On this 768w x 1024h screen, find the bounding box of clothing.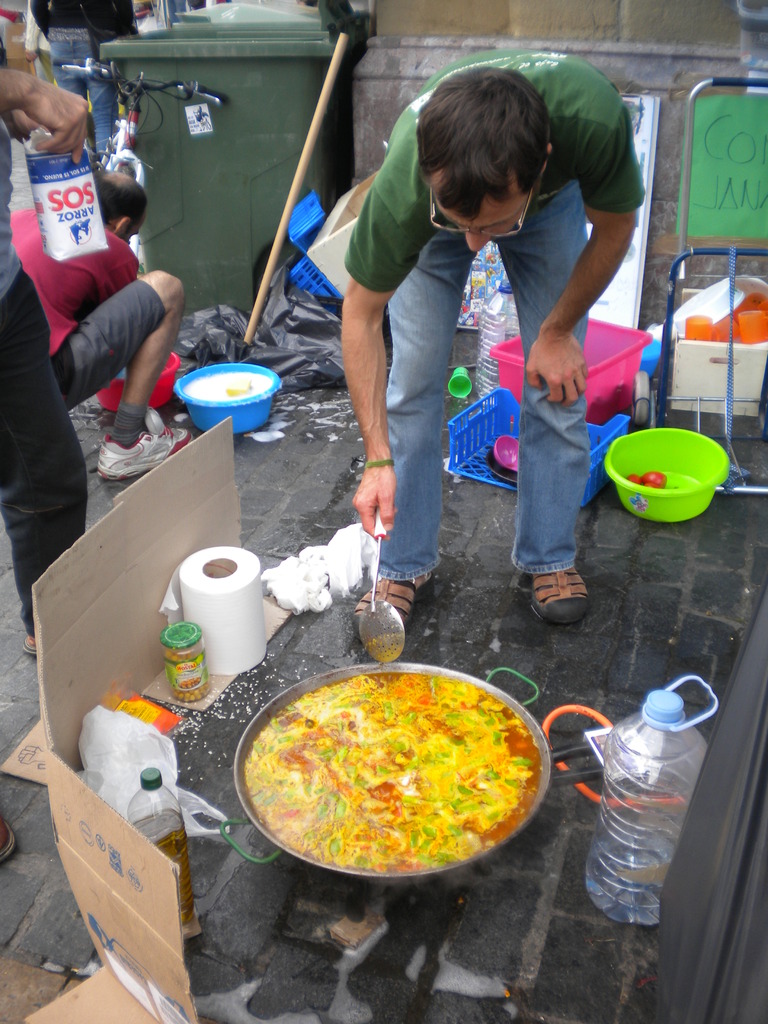
Bounding box: Rect(4, 220, 175, 409).
